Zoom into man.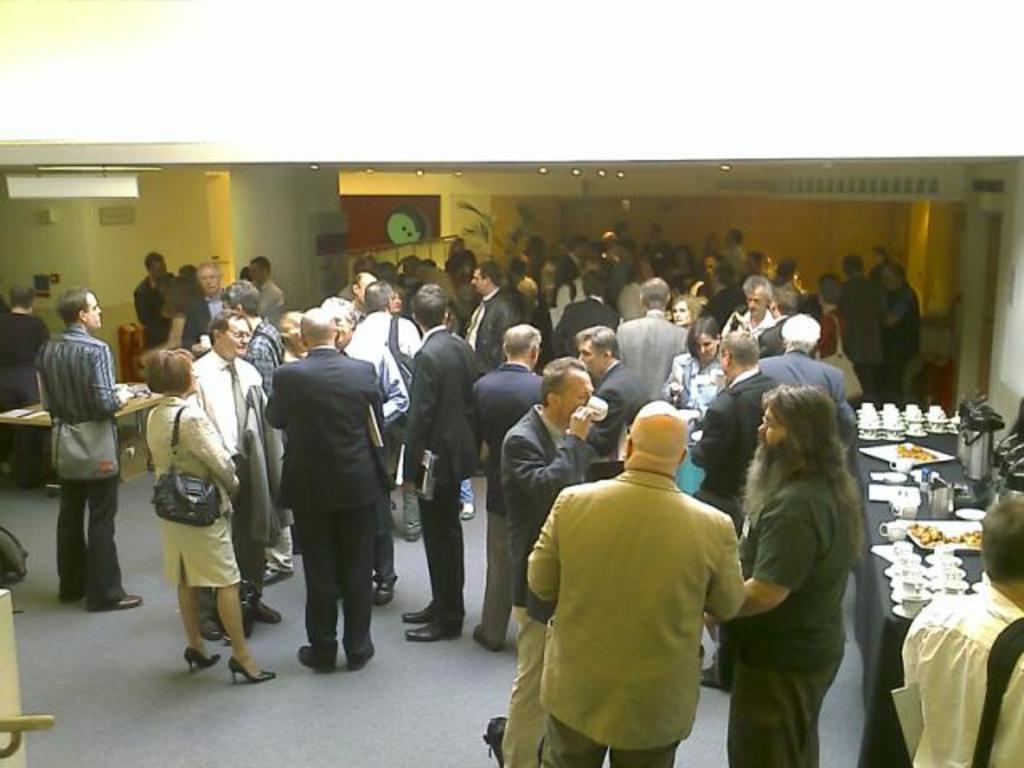
Zoom target: rect(184, 261, 234, 357).
